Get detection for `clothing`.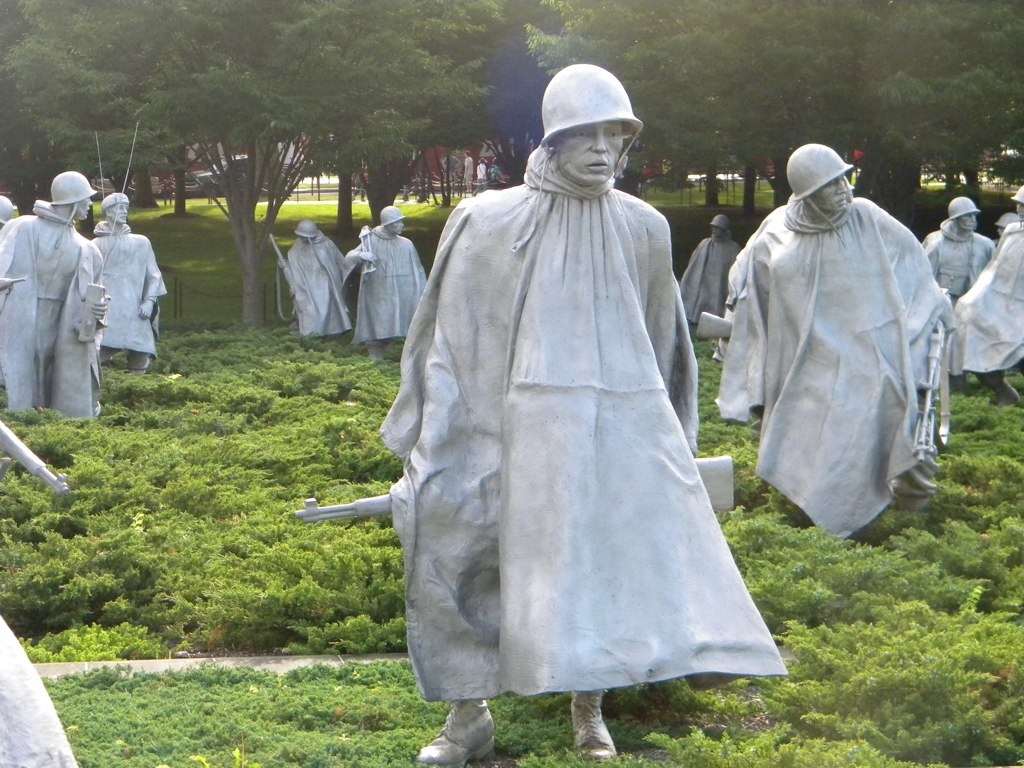
Detection: l=714, t=188, r=962, b=538.
